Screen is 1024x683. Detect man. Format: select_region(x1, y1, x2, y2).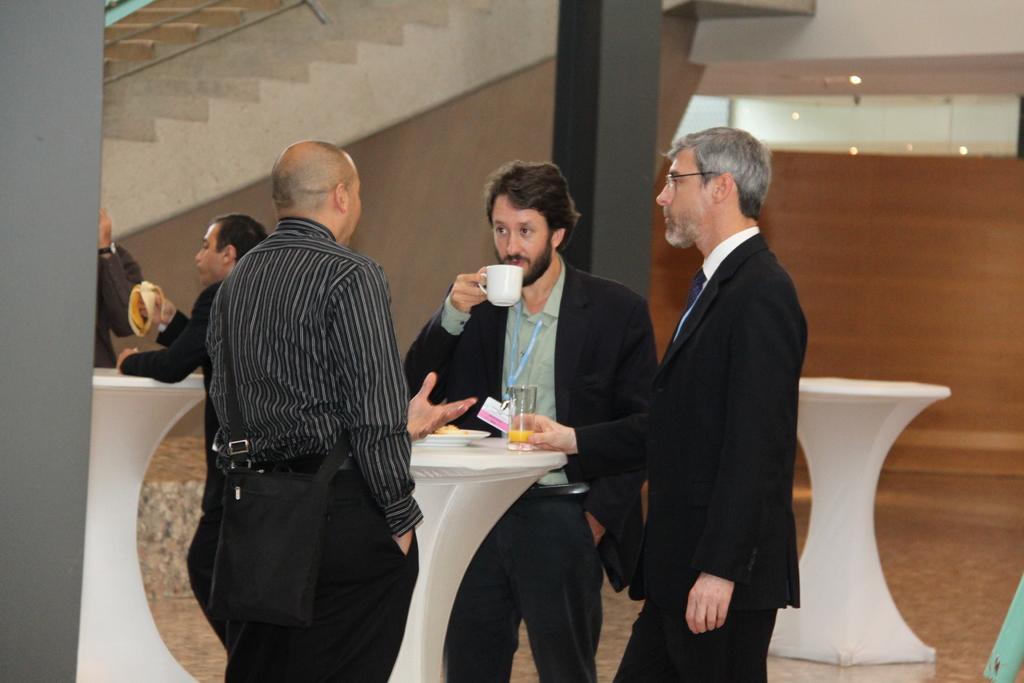
select_region(202, 142, 480, 682).
